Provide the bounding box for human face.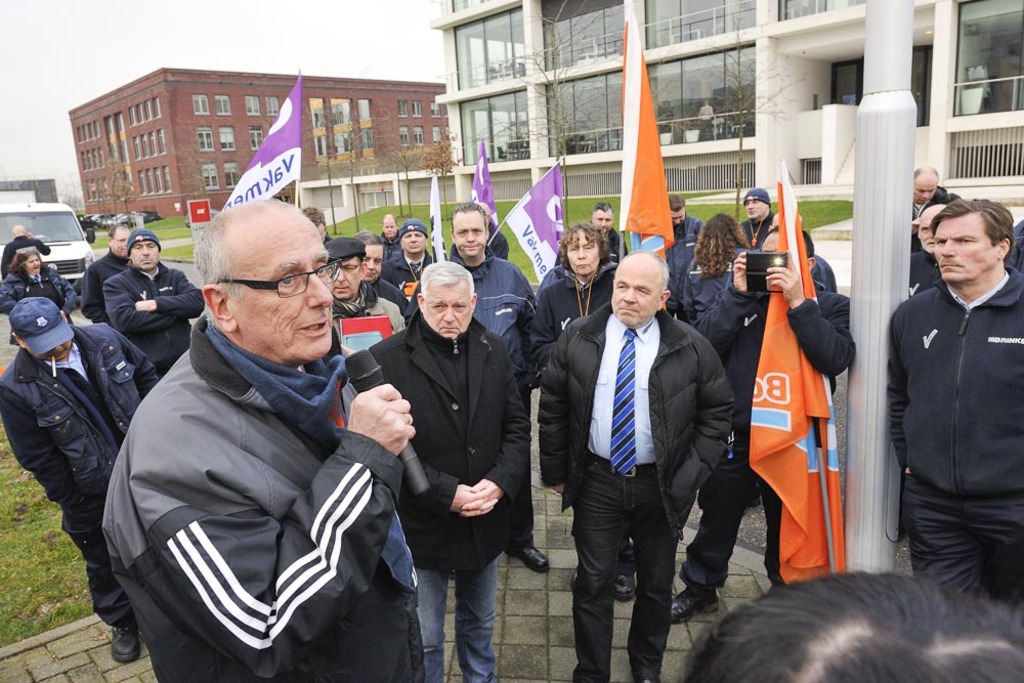
404, 229, 429, 252.
